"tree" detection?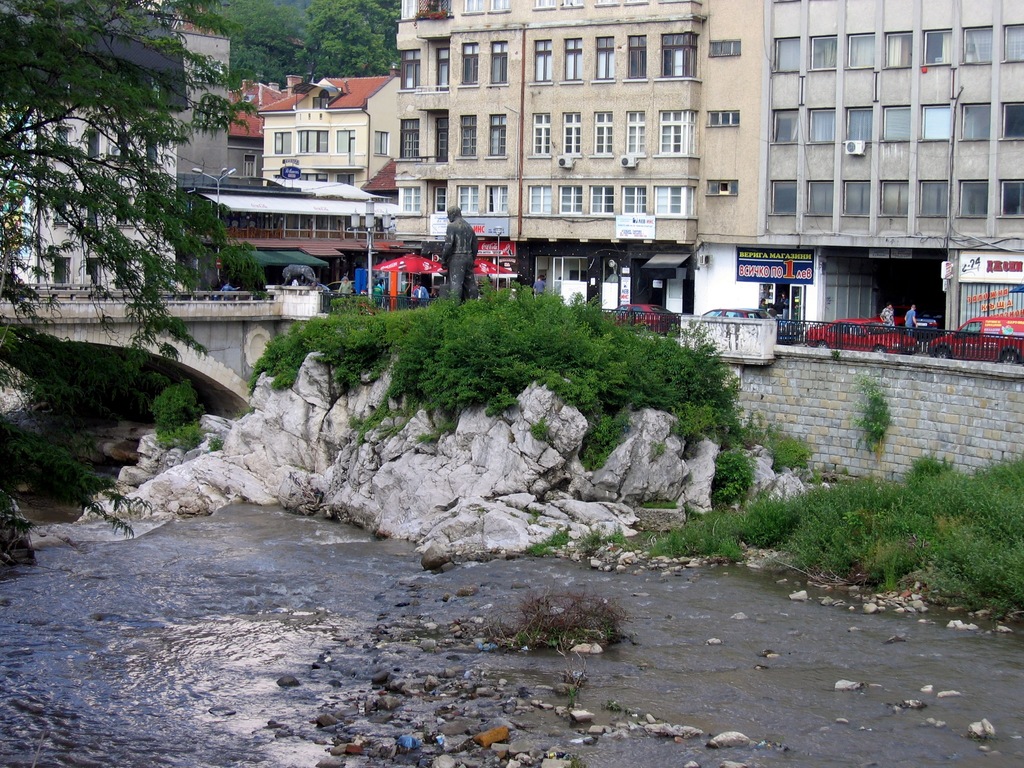
[left=211, top=0, right=406, bottom=92]
